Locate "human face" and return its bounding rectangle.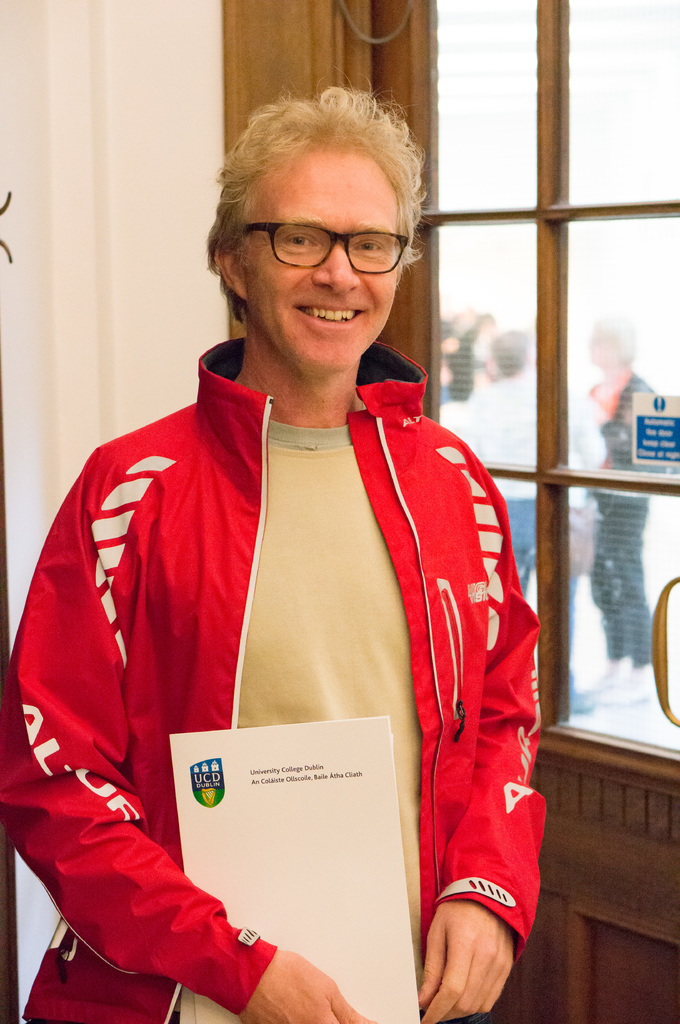
<region>242, 149, 403, 370</region>.
